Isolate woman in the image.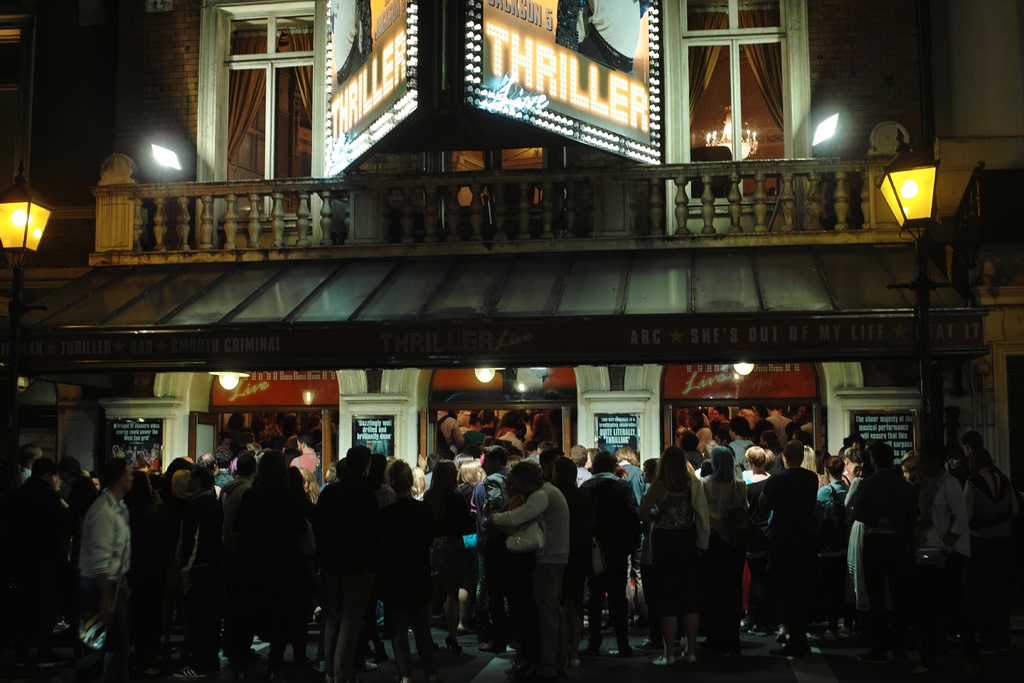
Isolated region: box=[489, 443, 581, 668].
